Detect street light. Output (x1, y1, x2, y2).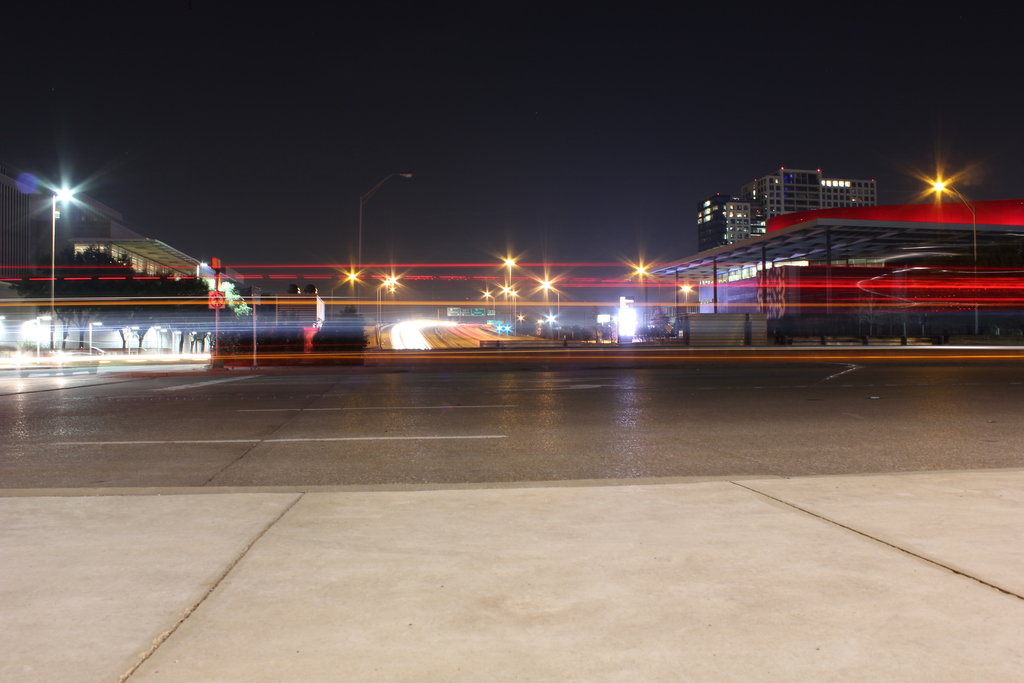
(50, 190, 76, 358).
